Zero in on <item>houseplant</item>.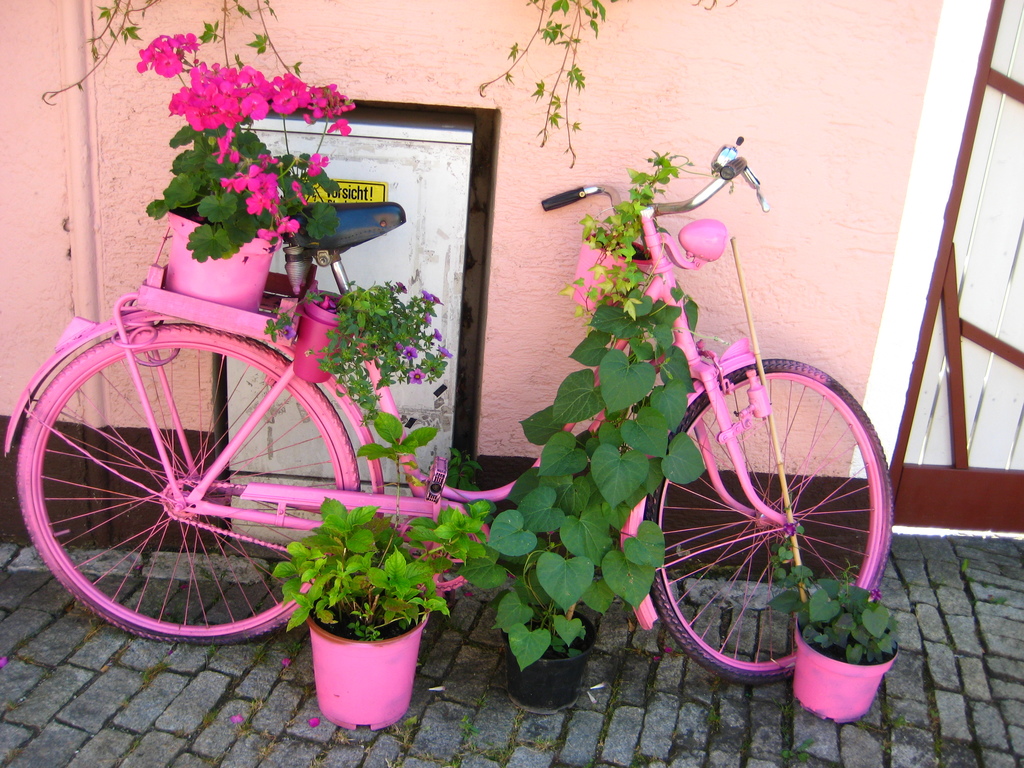
Zeroed in: select_region(555, 132, 698, 319).
